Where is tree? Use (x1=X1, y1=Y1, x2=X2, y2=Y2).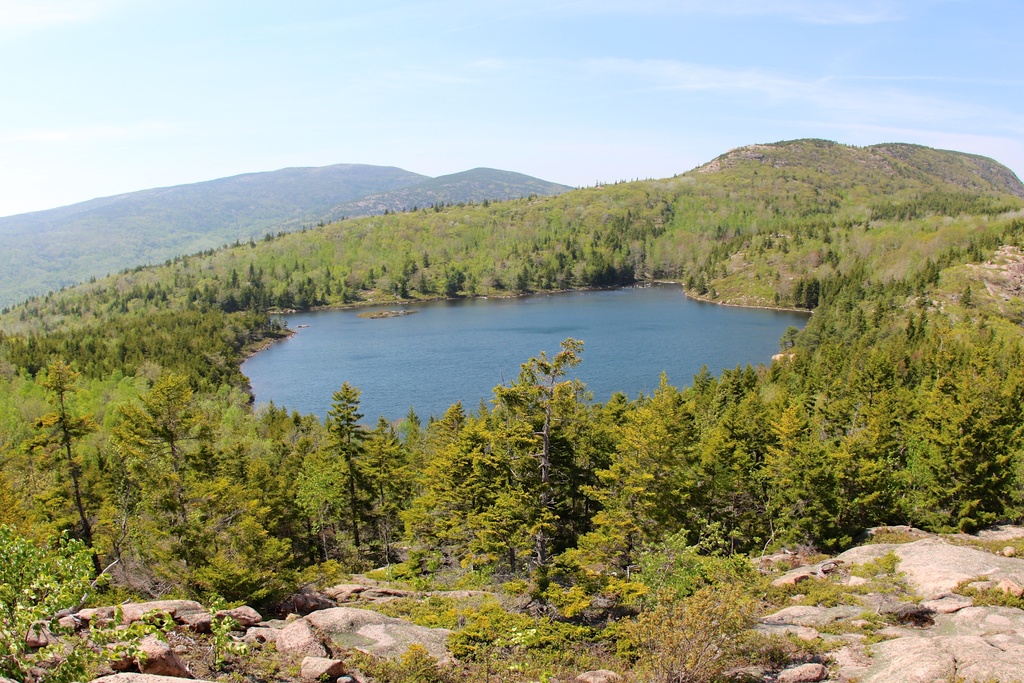
(x1=255, y1=268, x2=312, y2=311).
